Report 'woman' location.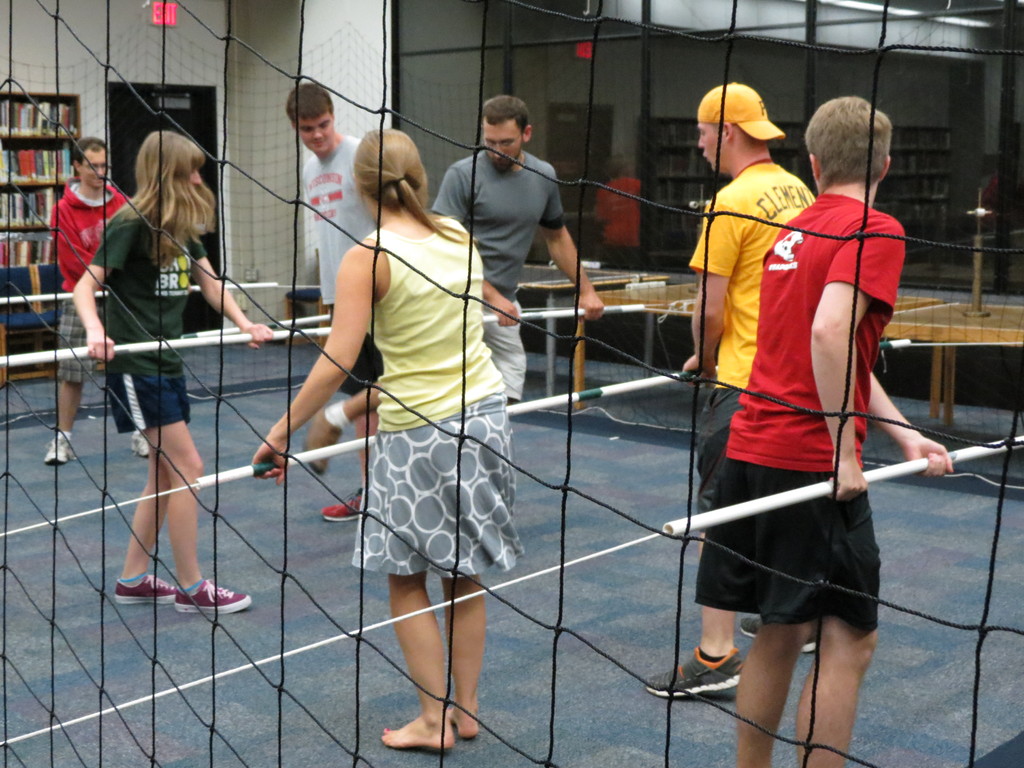
Report: x1=239 y1=120 x2=526 y2=755.
